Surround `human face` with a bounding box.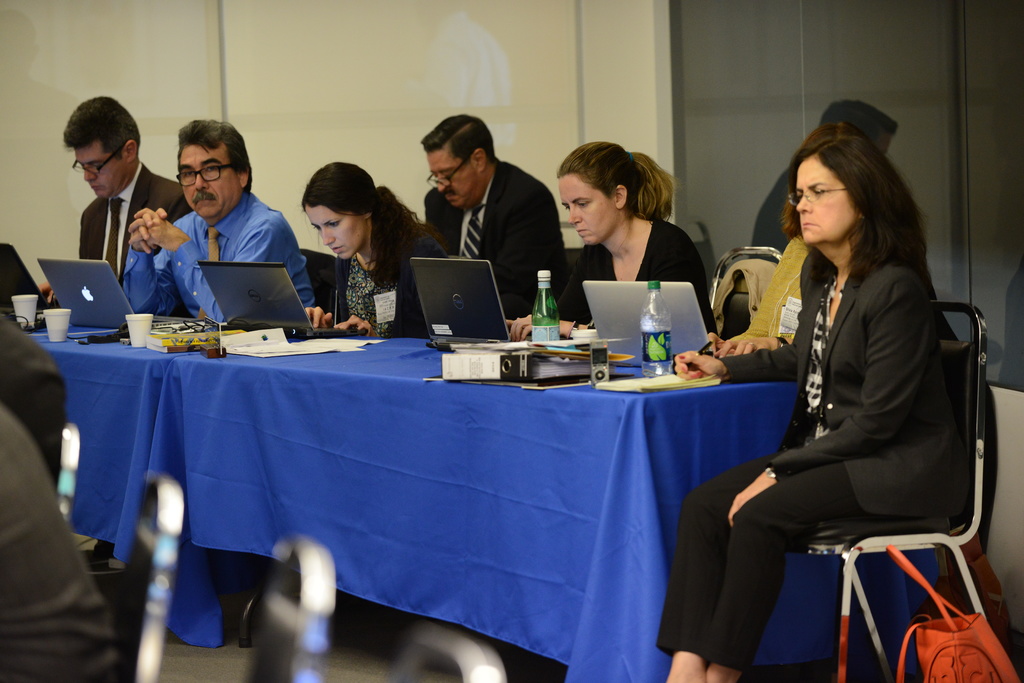
<box>300,207,366,261</box>.
